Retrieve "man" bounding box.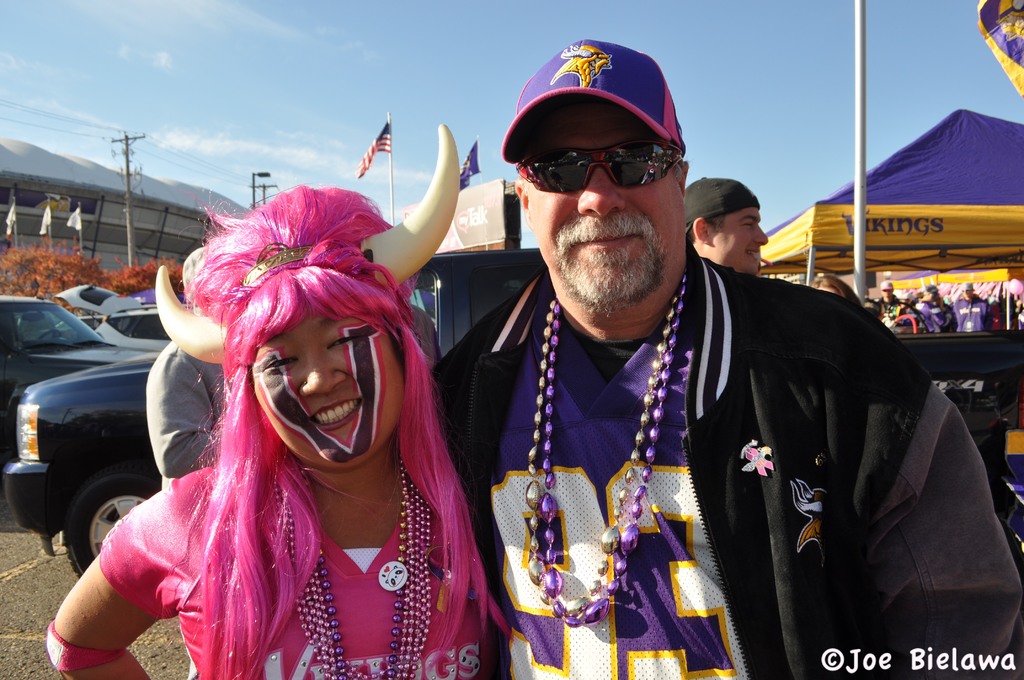
Bounding box: crop(924, 291, 956, 332).
